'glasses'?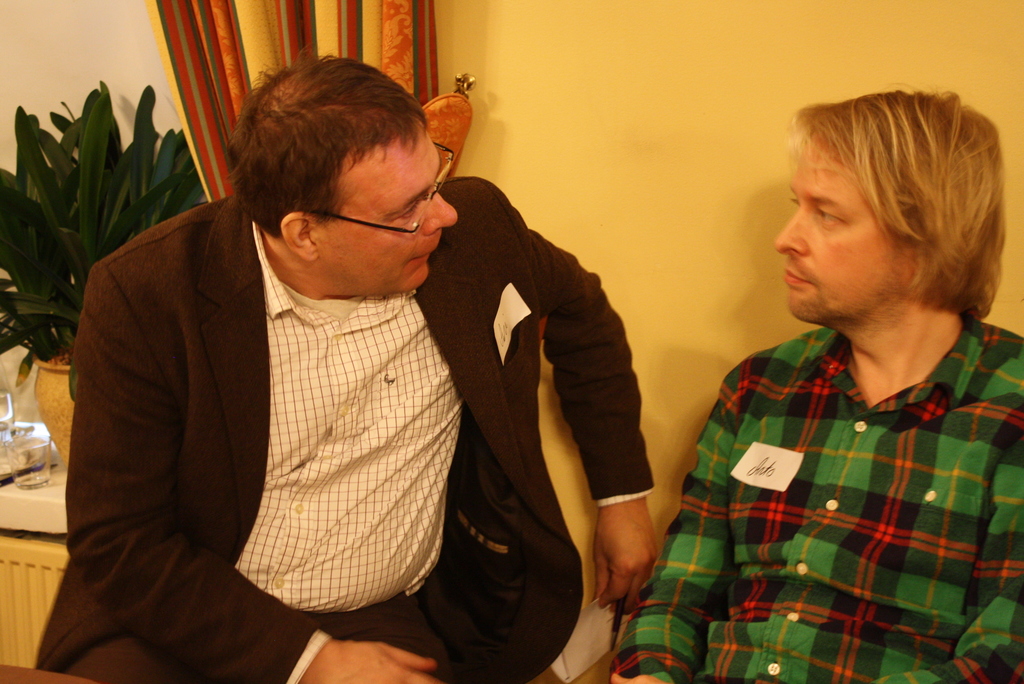
left=308, top=140, right=458, bottom=234
